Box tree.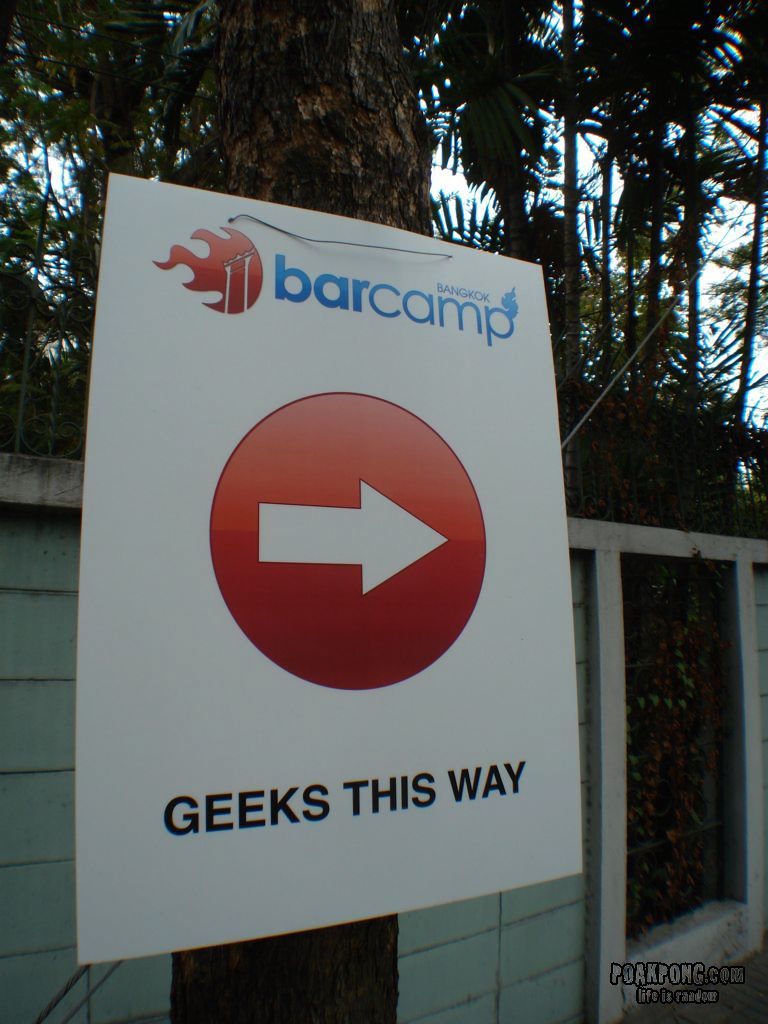
<box>1,3,763,532</box>.
